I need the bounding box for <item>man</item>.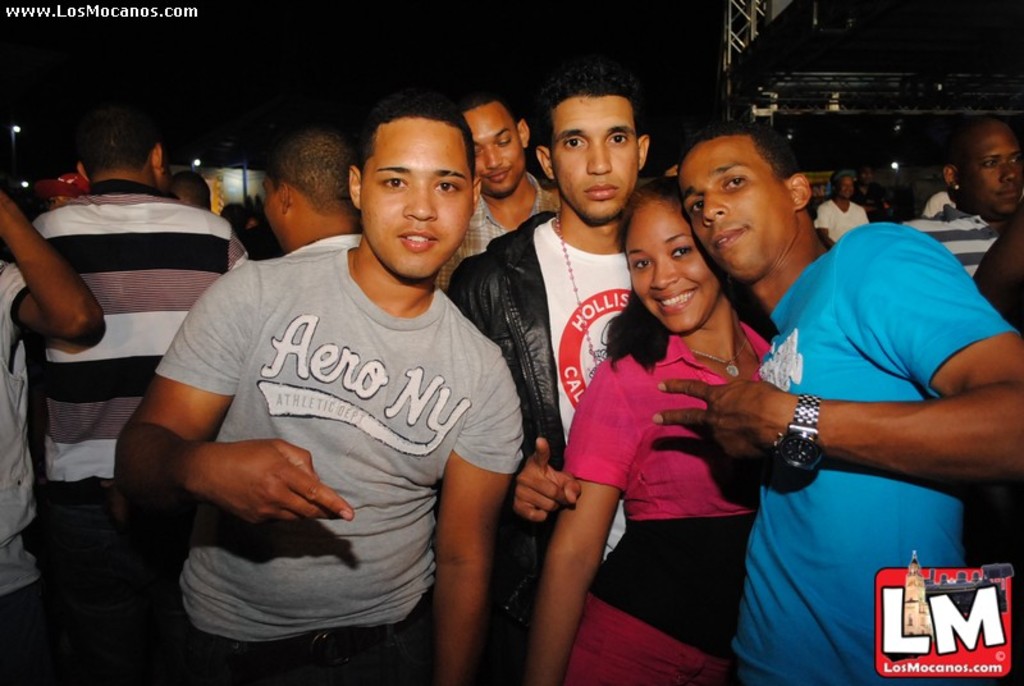
Here it is: [x1=260, y1=124, x2=366, y2=265].
